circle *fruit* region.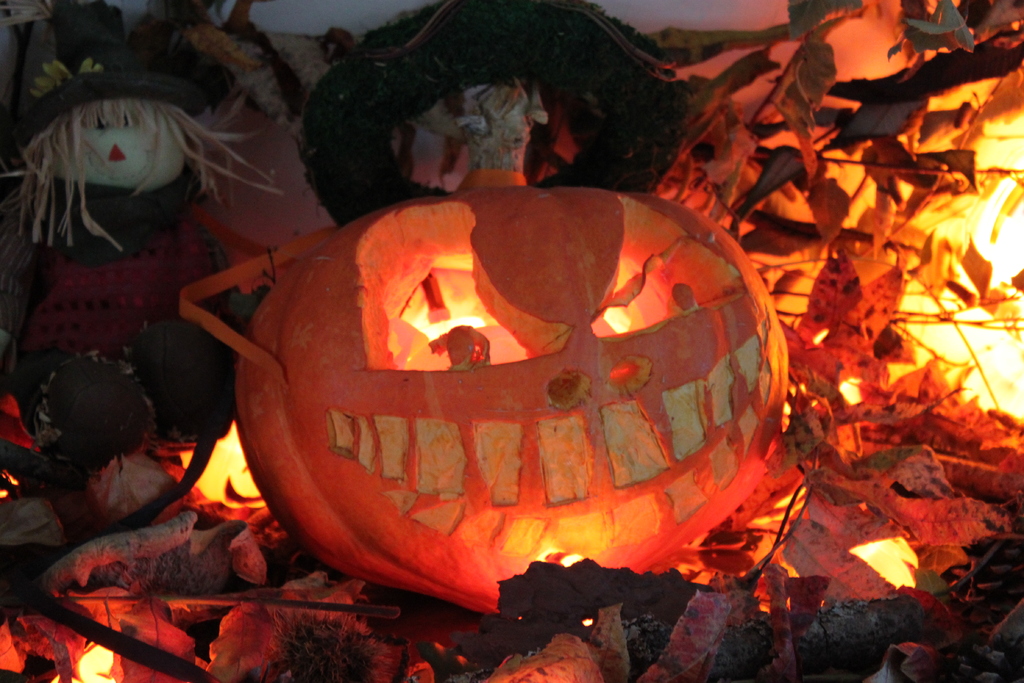
Region: box=[172, 162, 796, 630].
